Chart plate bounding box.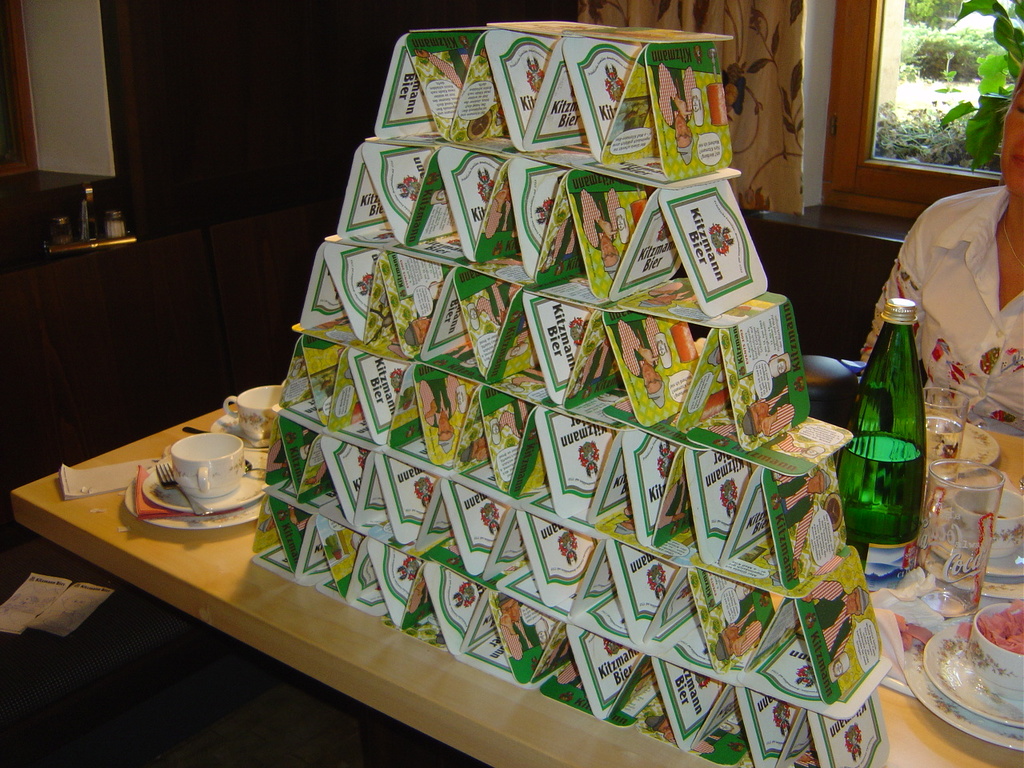
Charted: bbox=[906, 398, 1014, 477].
